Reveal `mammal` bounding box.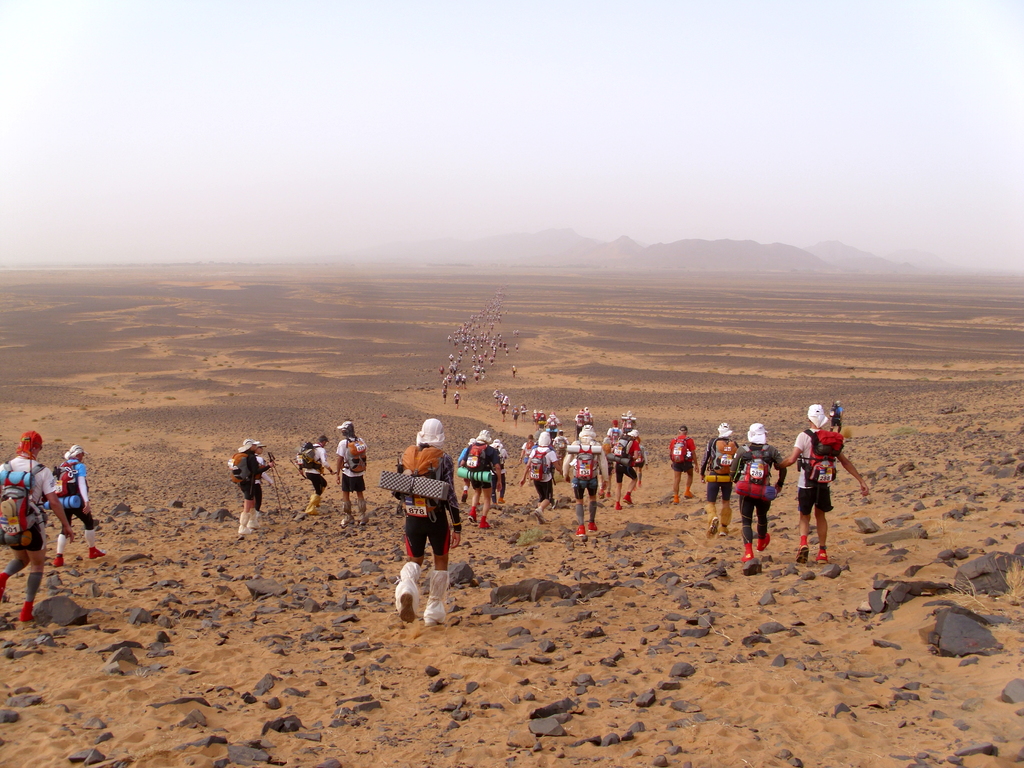
Revealed: l=228, t=438, r=277, b=537.
